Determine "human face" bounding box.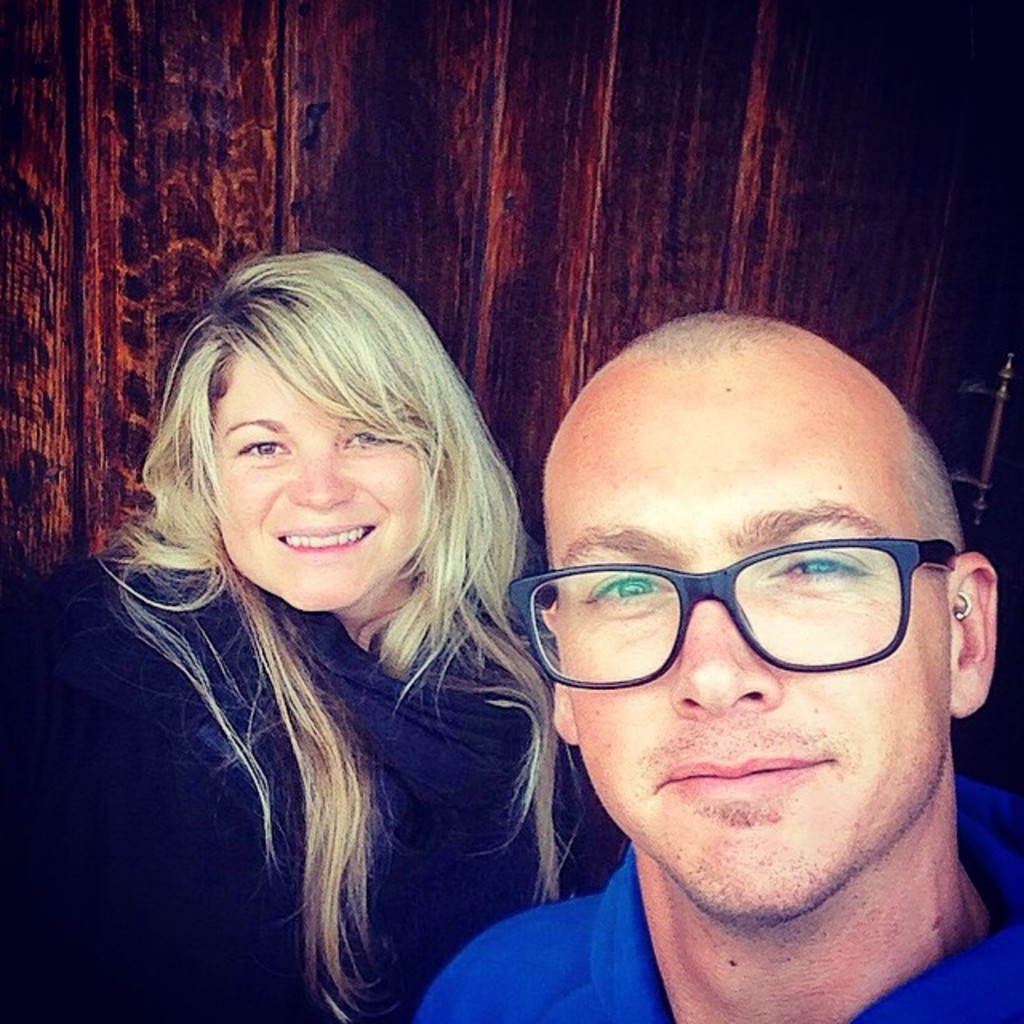
Determined: 550,395,966,939.
